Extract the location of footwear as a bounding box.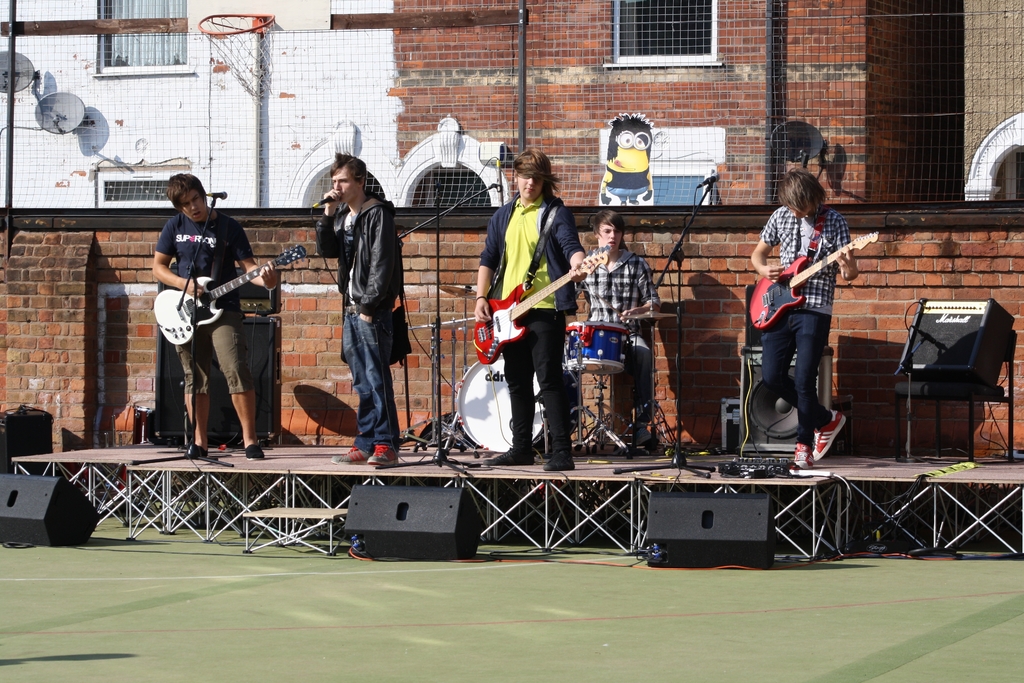
[792,442,813,479].
